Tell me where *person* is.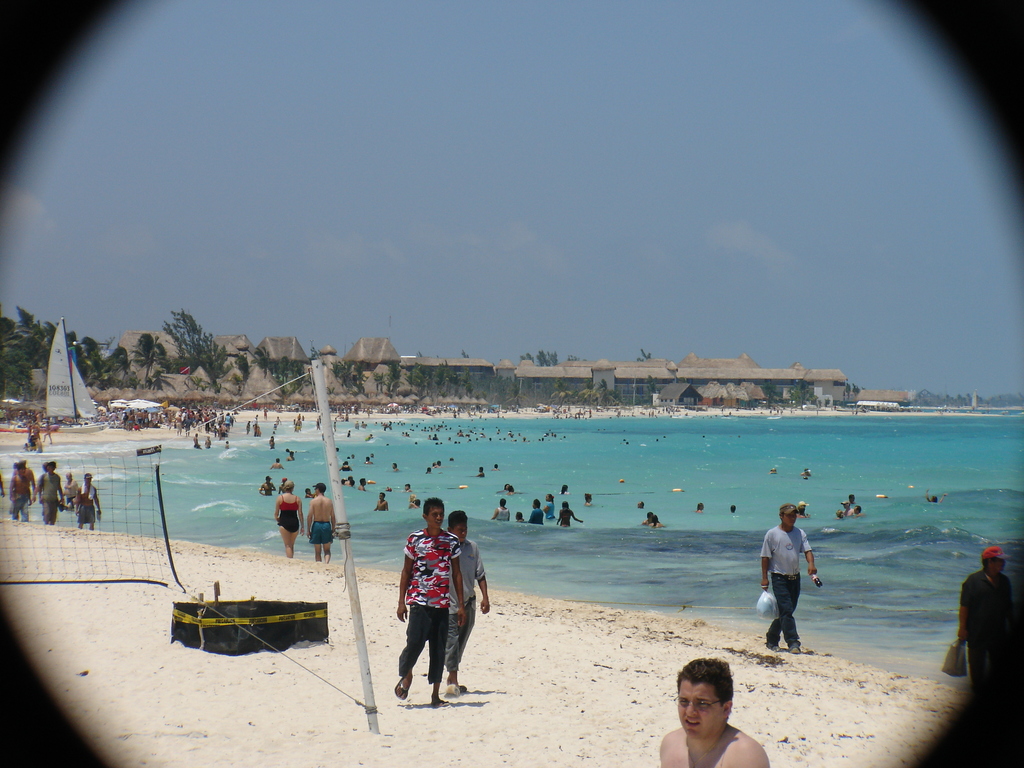
*person* is at pyautogui.locateOnScreen(346, 474, 351, 486).
